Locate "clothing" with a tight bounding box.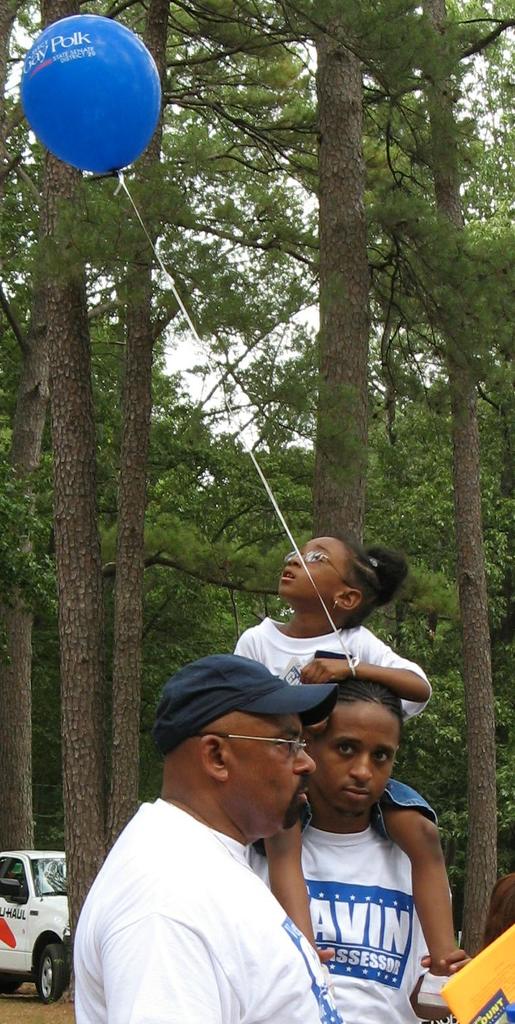
[left=269, top=808, right=426, bottom=1023].
